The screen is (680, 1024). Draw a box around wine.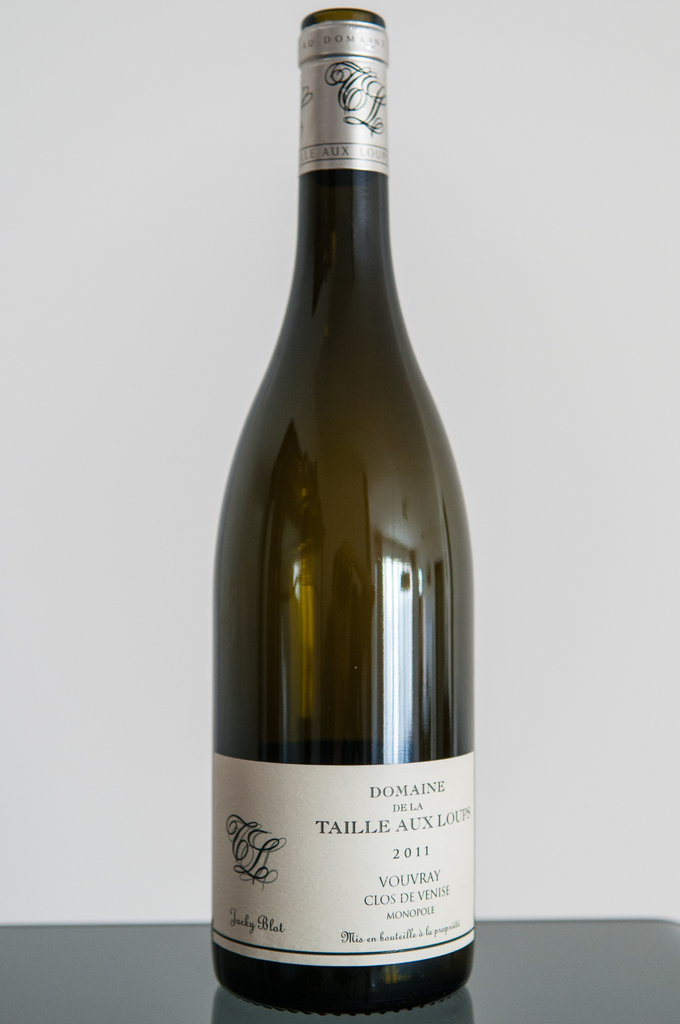
box(191, 0, 489, 995).
